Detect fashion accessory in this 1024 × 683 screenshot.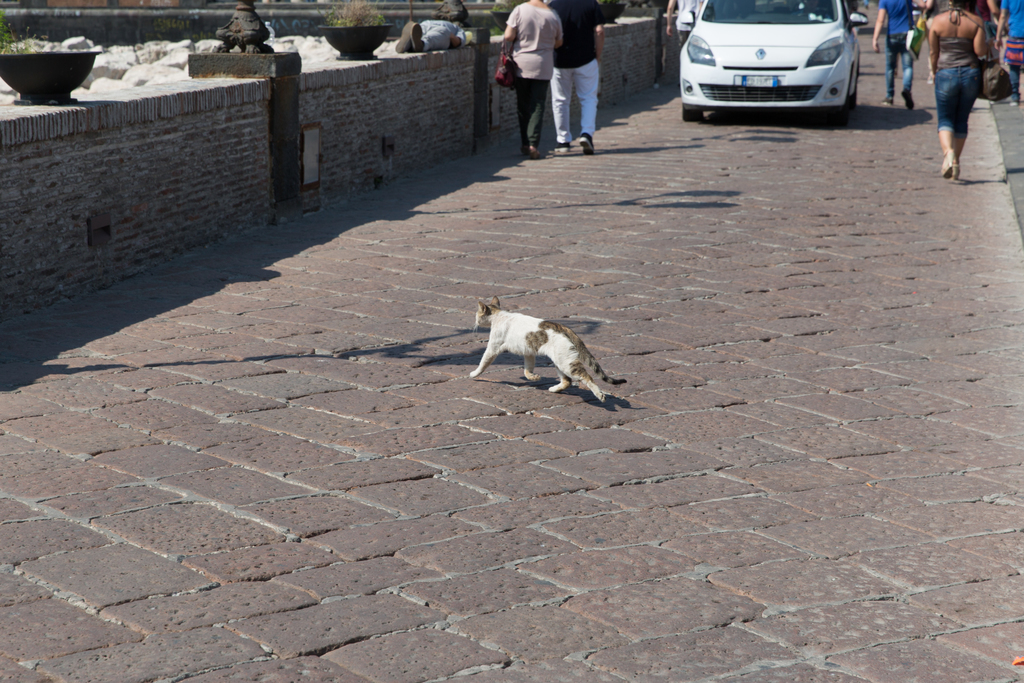
Detection: region(550, 145, 573, 158).
